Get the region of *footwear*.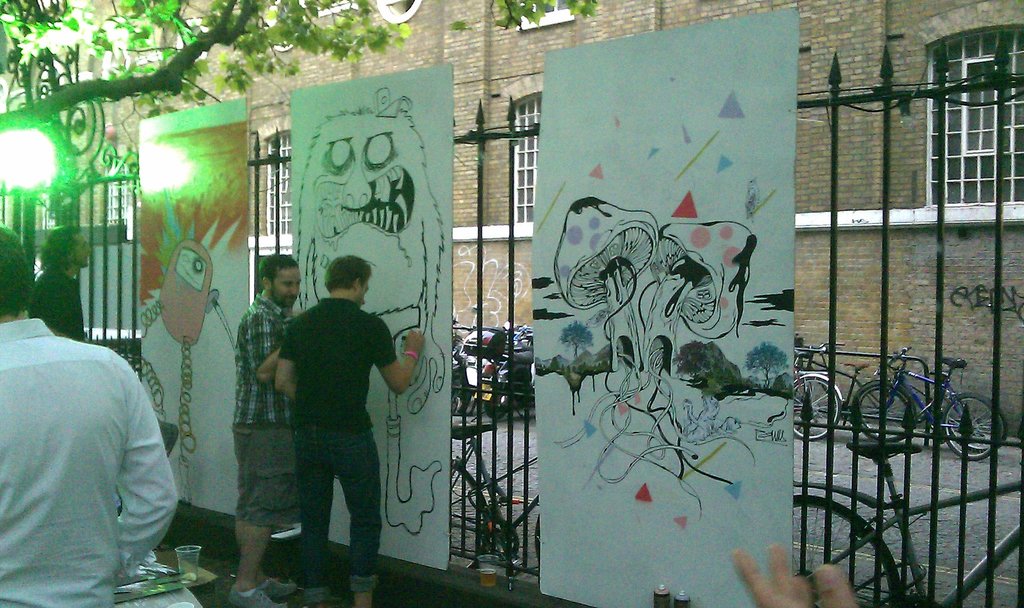
rect(226, 573, 300, 607).
